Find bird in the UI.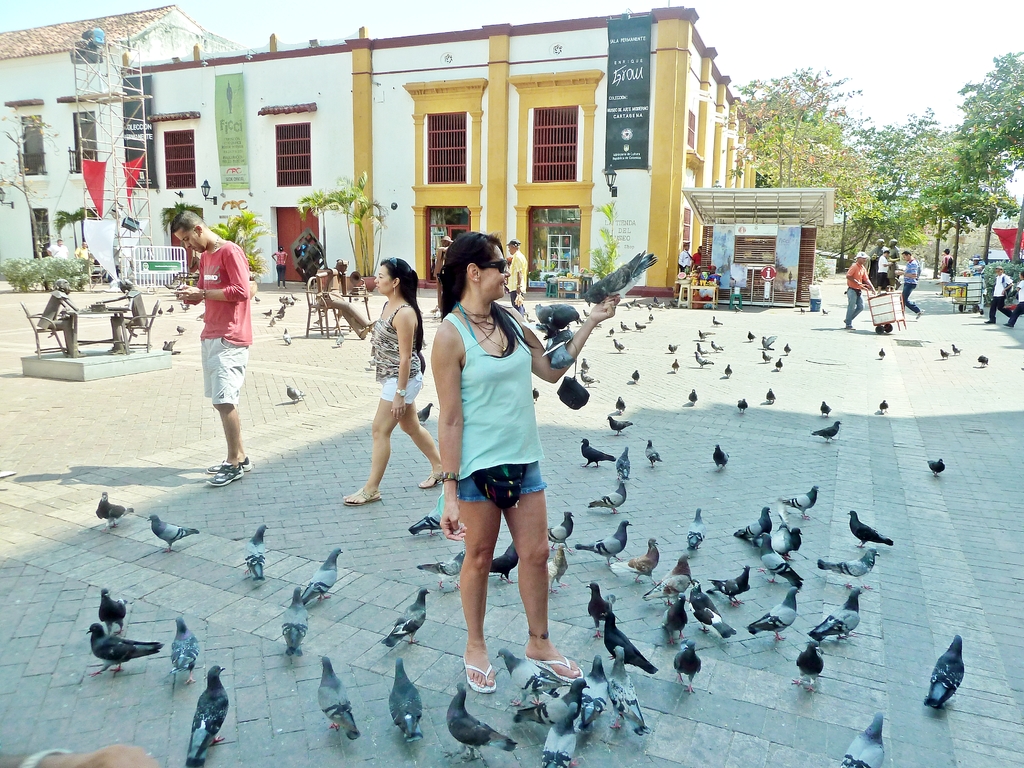
UI element at crop(732, 497, 770, 539).
